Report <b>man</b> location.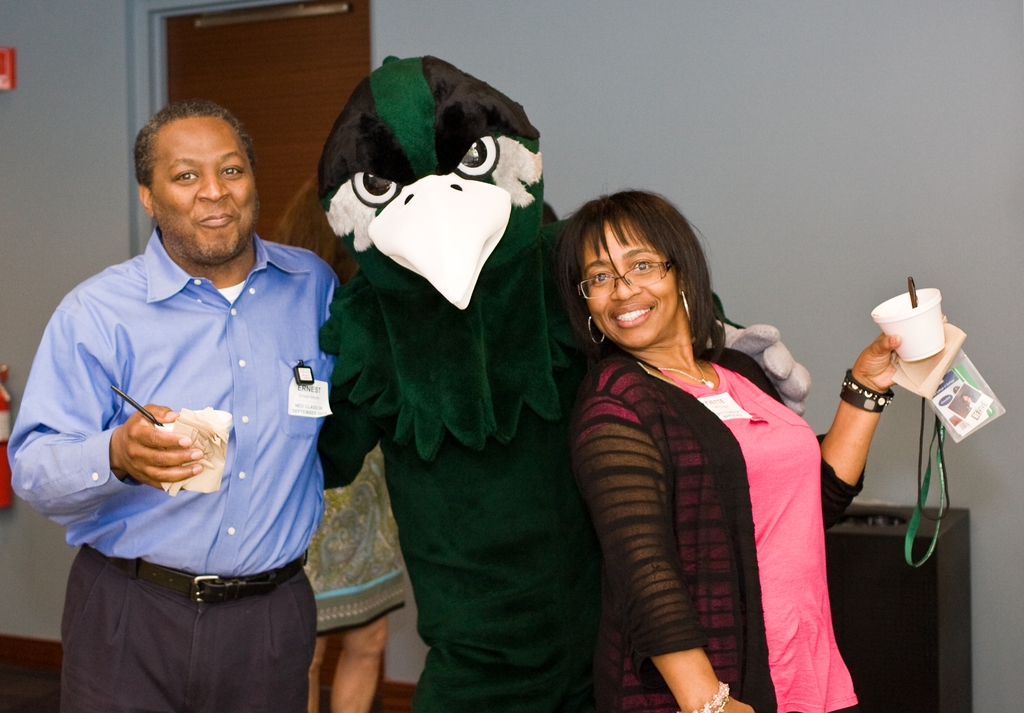
Report: l=44, t=82, r=365, b=698.
